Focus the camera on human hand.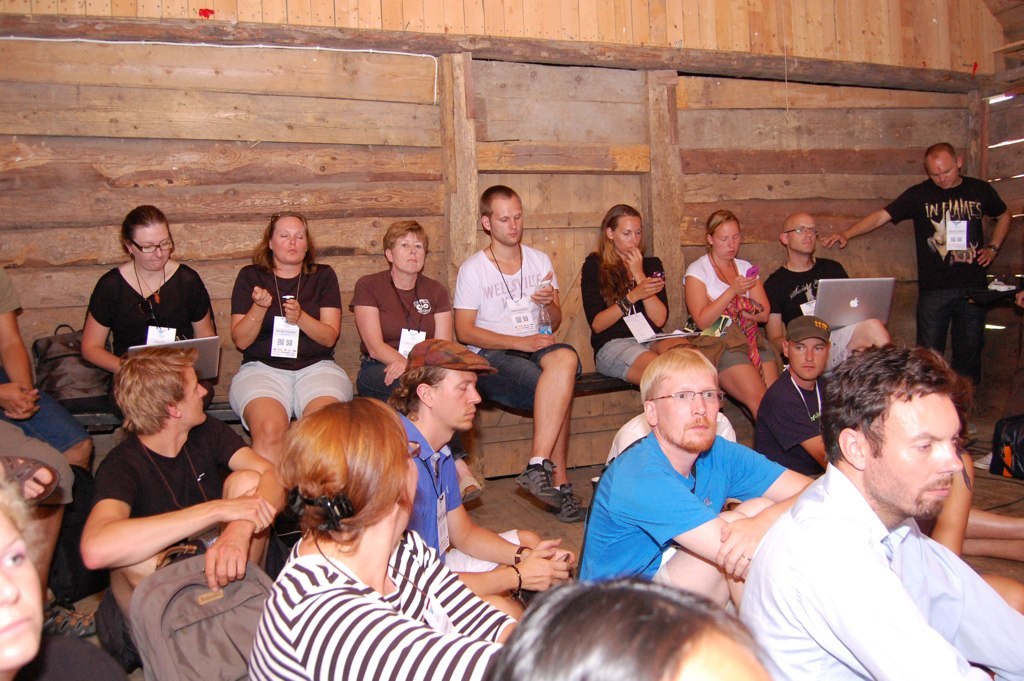
Focus region: detection(521, 331, 556, 356).
